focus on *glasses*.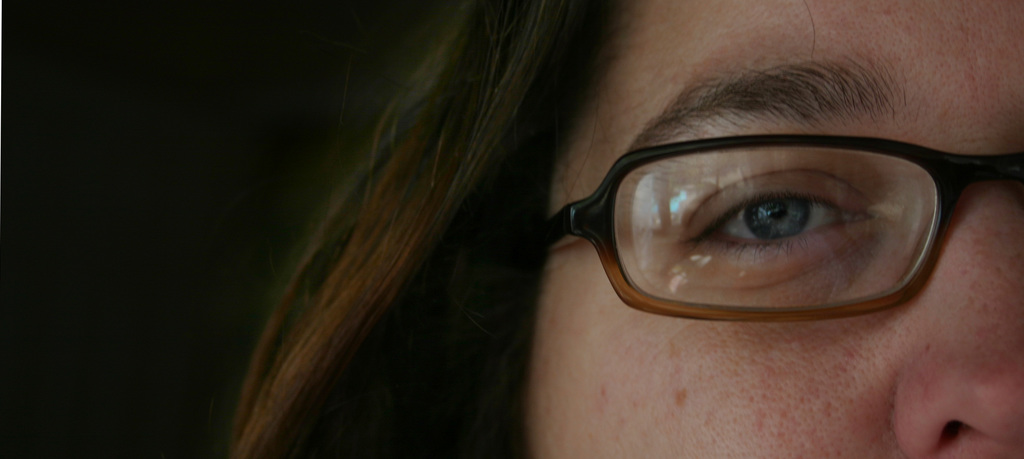
Focused at {"x1": 560, "y1": 119, "x2": 1023, "y2": 312}.
